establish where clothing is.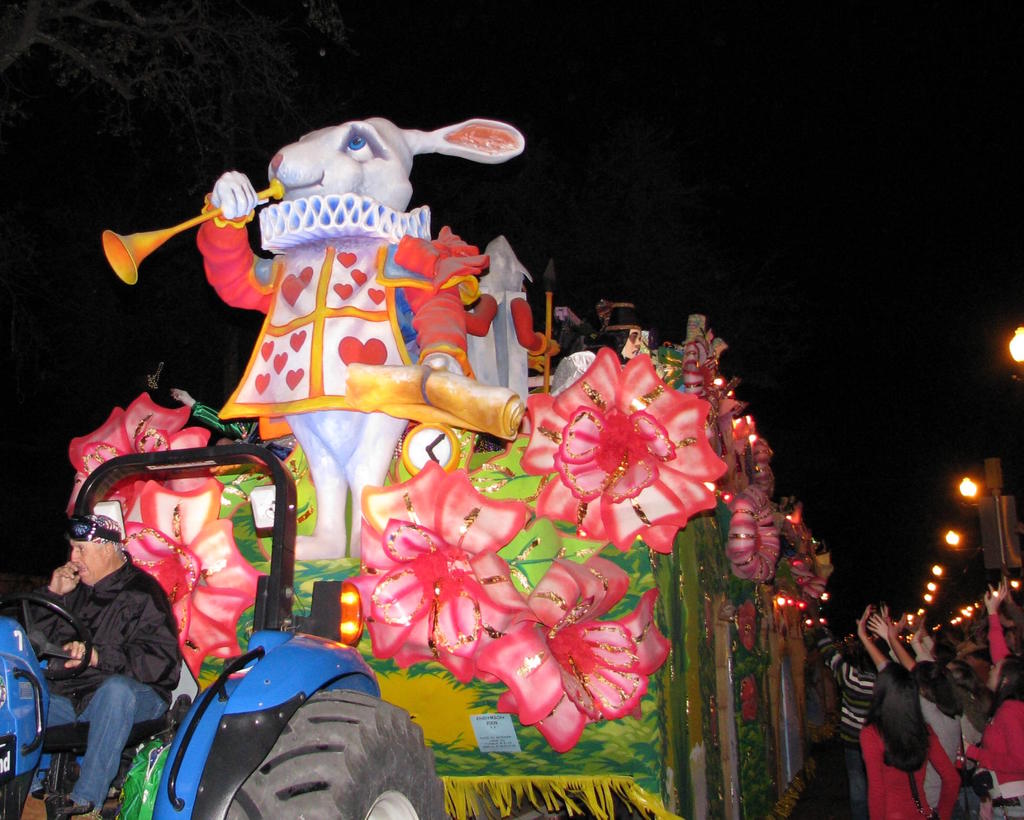
Established at {"x1": 10, "y1": 558, "x2": 189, "y2": 812}.
